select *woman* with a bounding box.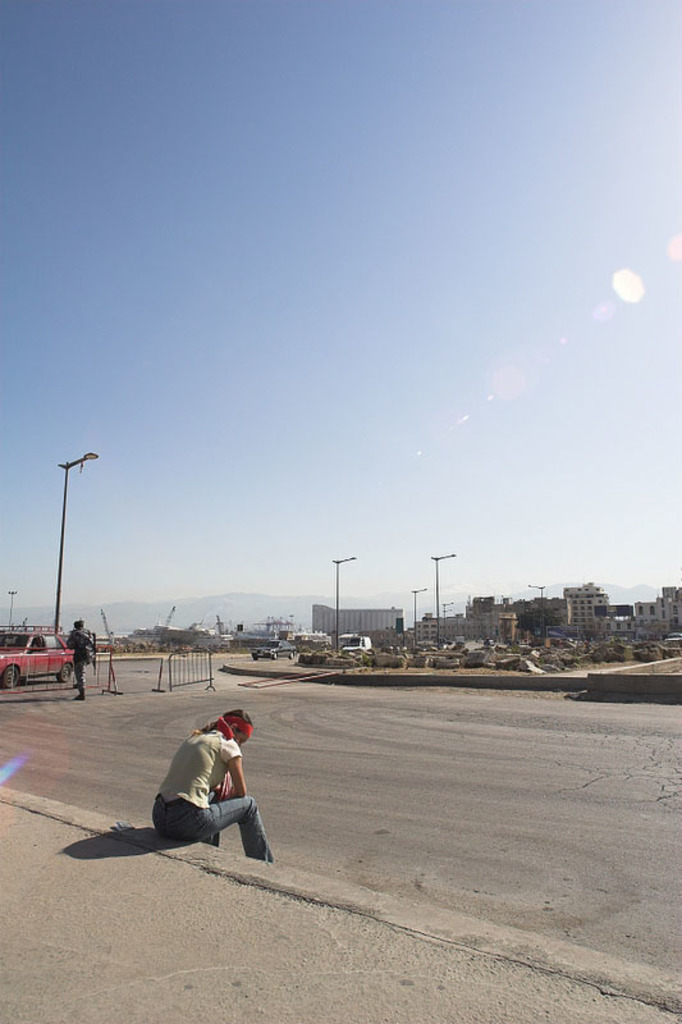
pyautogui.locateOnScreen(147, 708, 279, 859).
